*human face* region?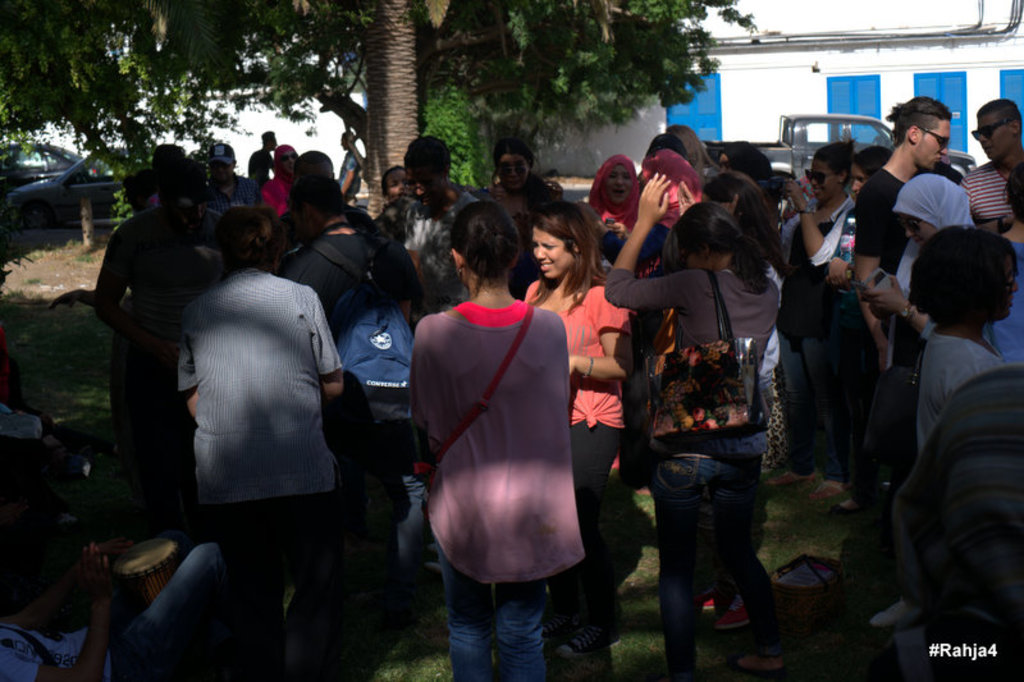
crop(534, 224, 576, 282)
